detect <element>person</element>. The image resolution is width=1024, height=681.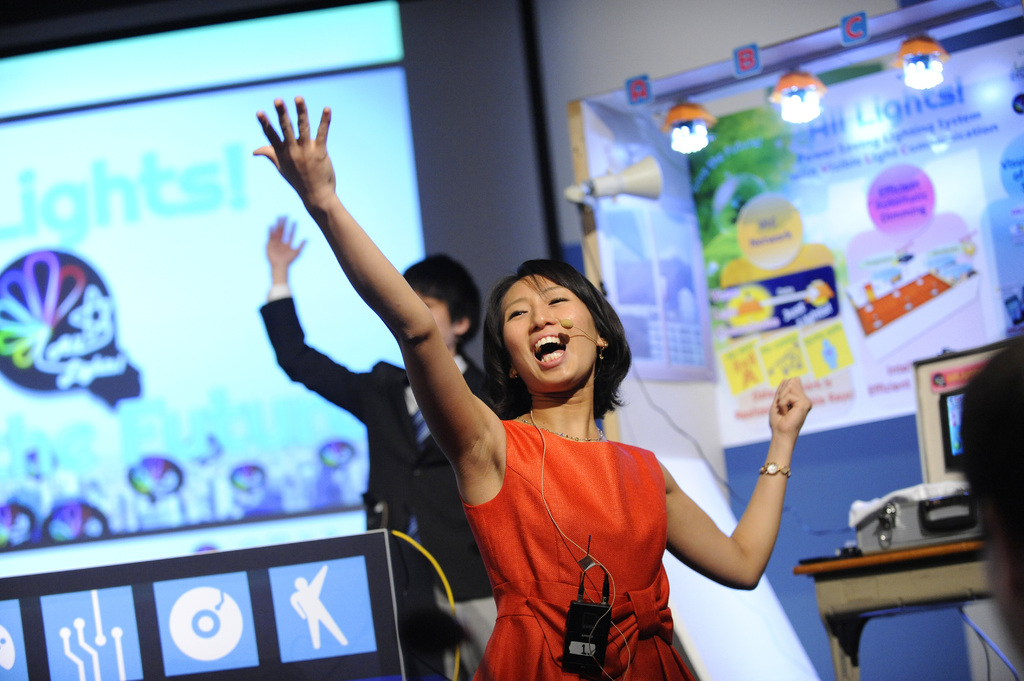
left=958, top=338, right=1023, bottom=680.
